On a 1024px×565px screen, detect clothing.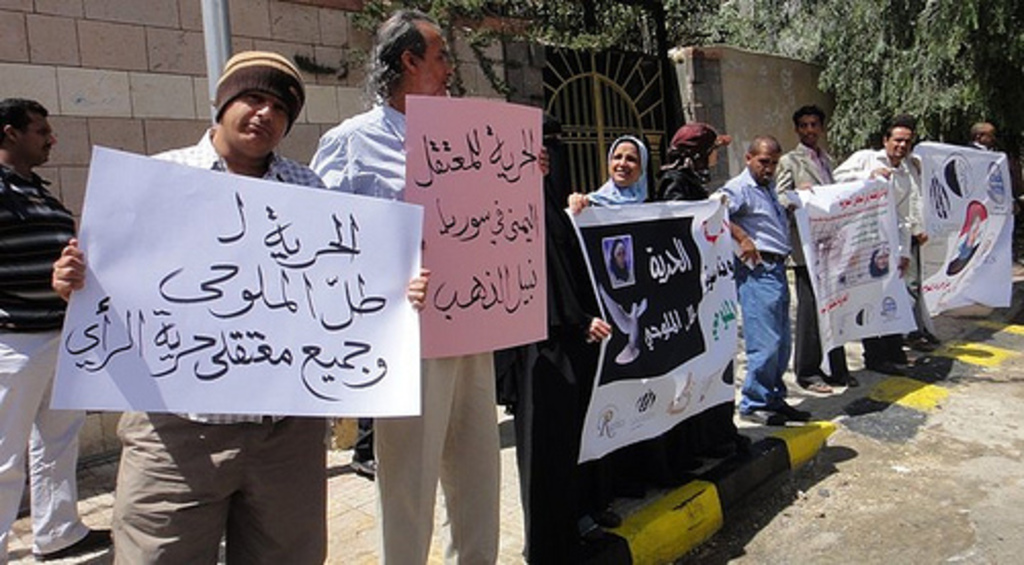
select_region(768, 137, 825, 387).
